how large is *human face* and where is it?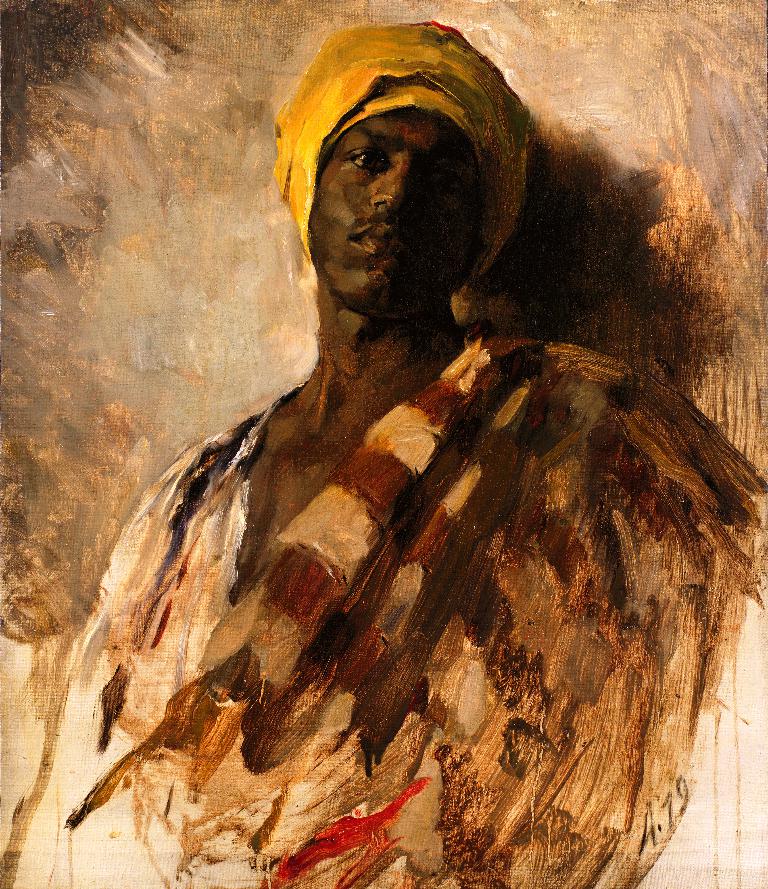
Bounding box: crop(305, 109, 480, 319).
